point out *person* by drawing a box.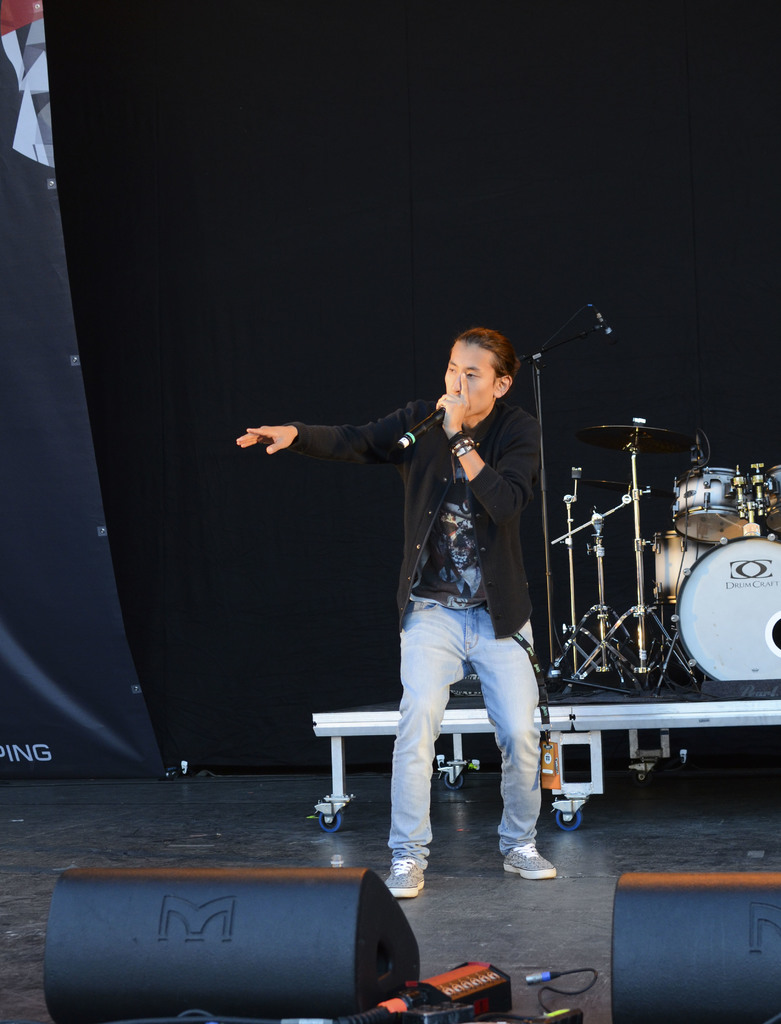
[left=227, top=326, right=565, bottom=895].
